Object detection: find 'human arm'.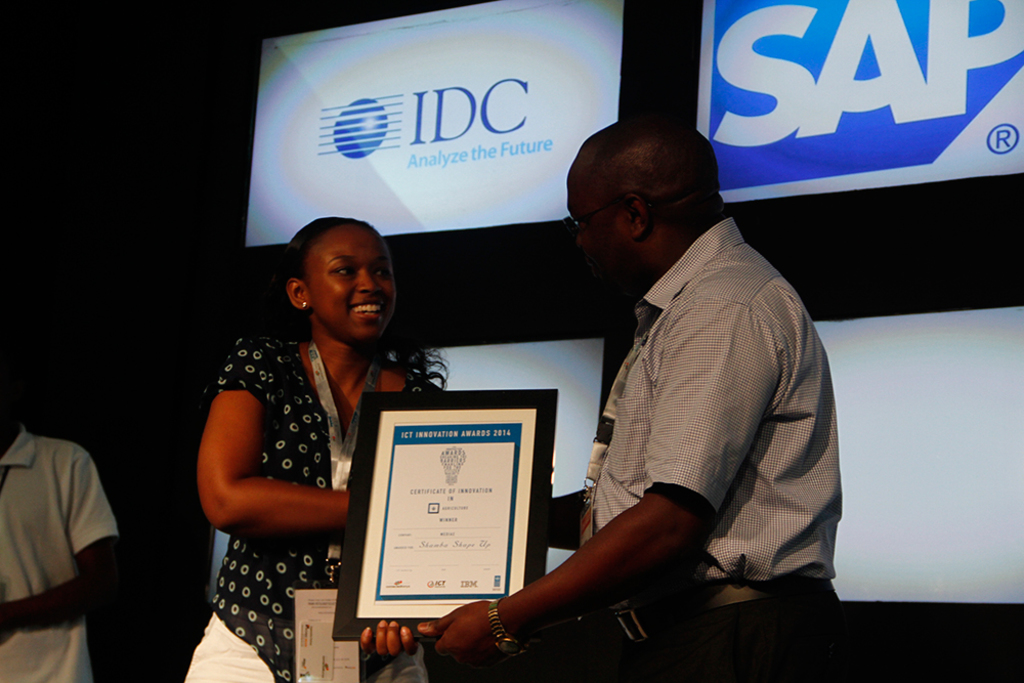
bbox=[198, 332, 359, 536].
